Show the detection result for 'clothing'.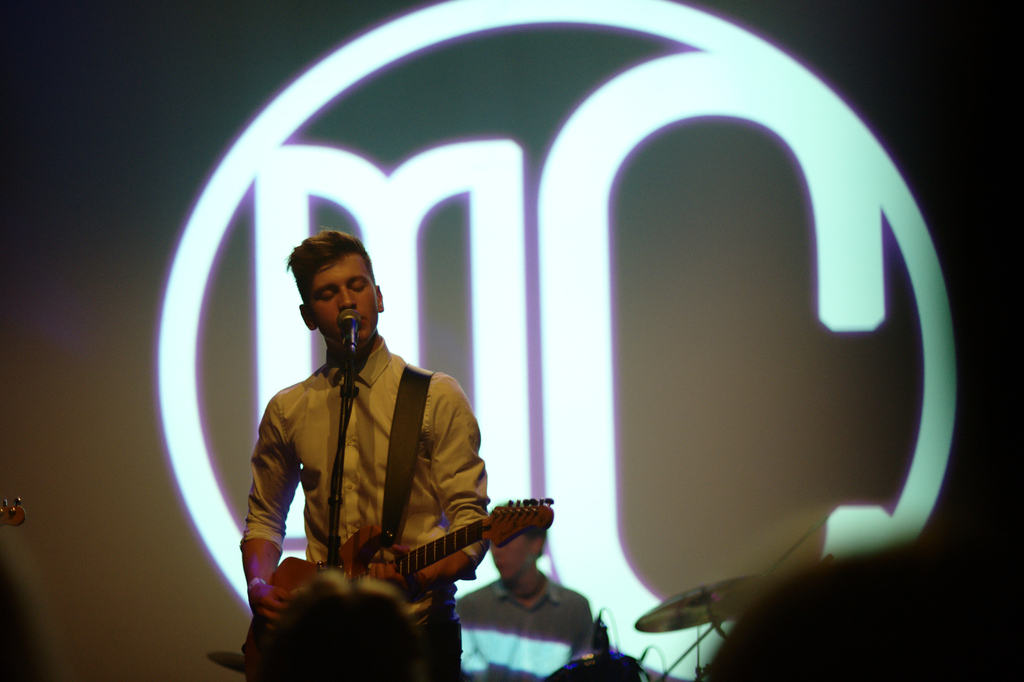
region(454, 569, 595, 681).
